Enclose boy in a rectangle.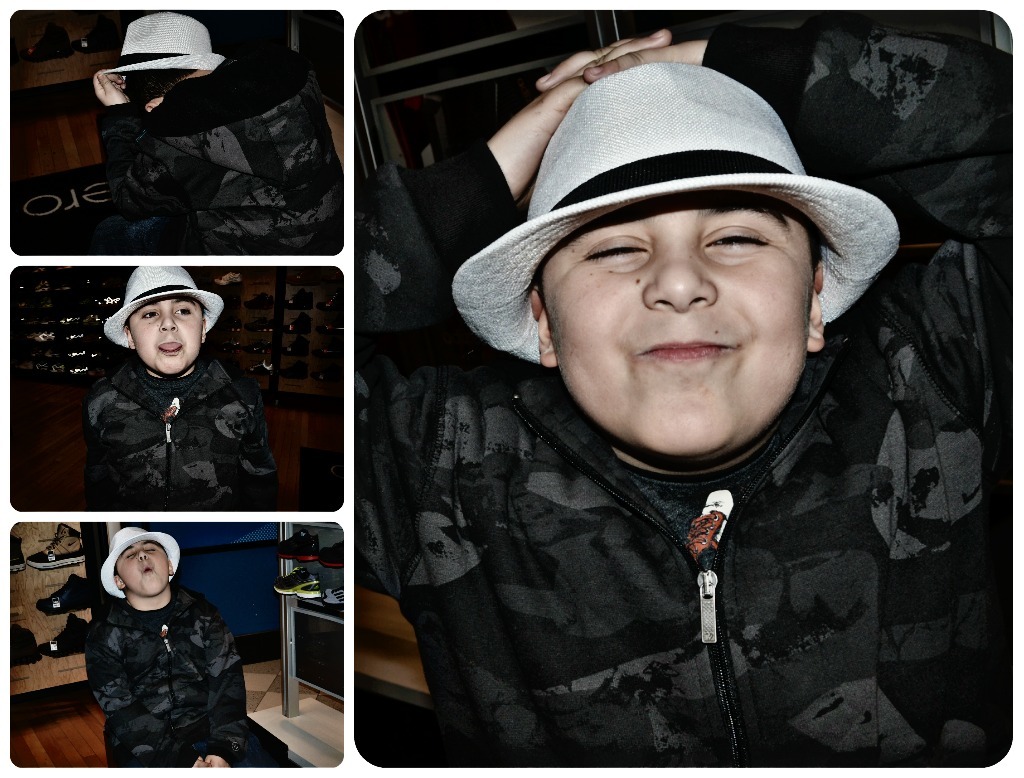
87, 528, 265, 767.
